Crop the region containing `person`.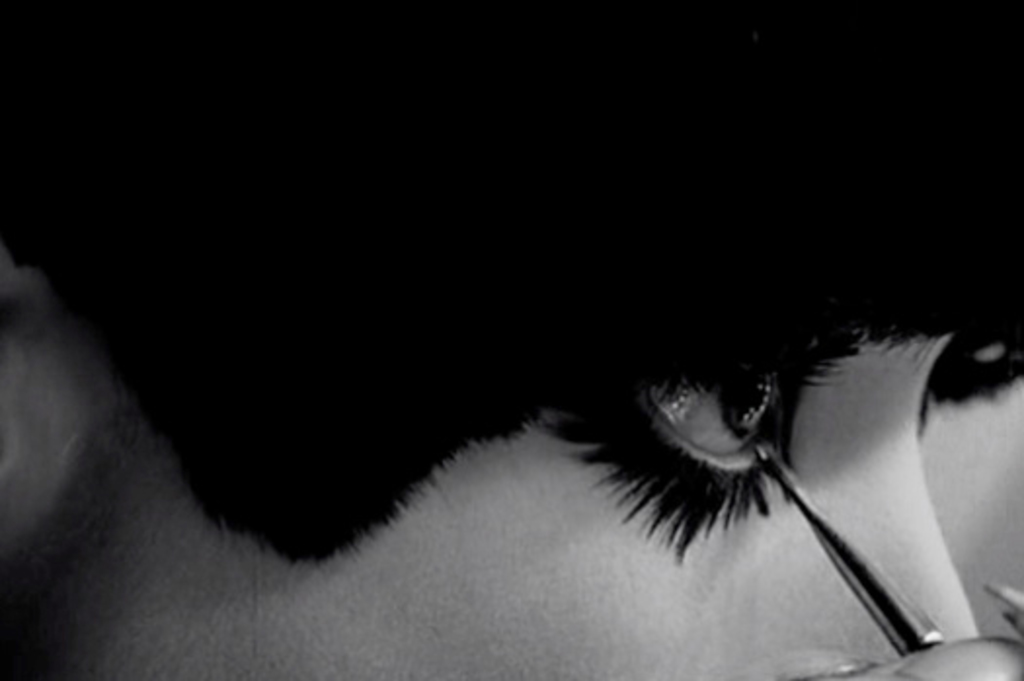
Crop region: (left=60, top=183, right=977, bottom=677).
